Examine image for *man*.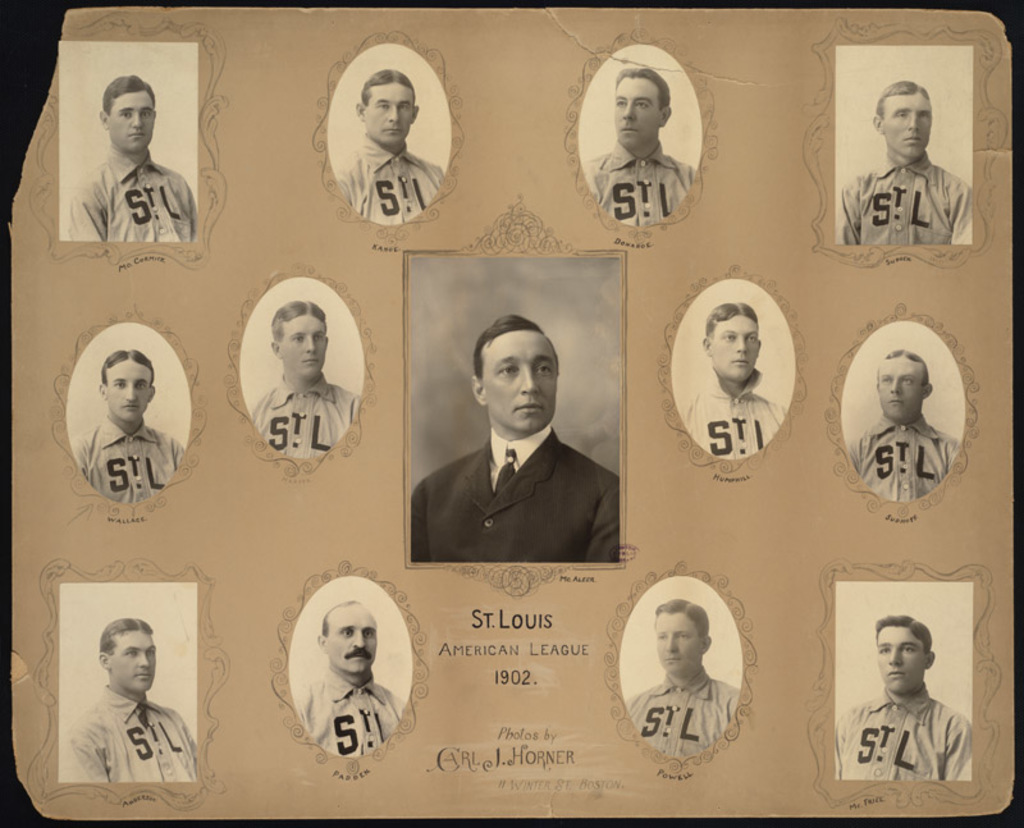
Examination result: (620,598,741,759).
